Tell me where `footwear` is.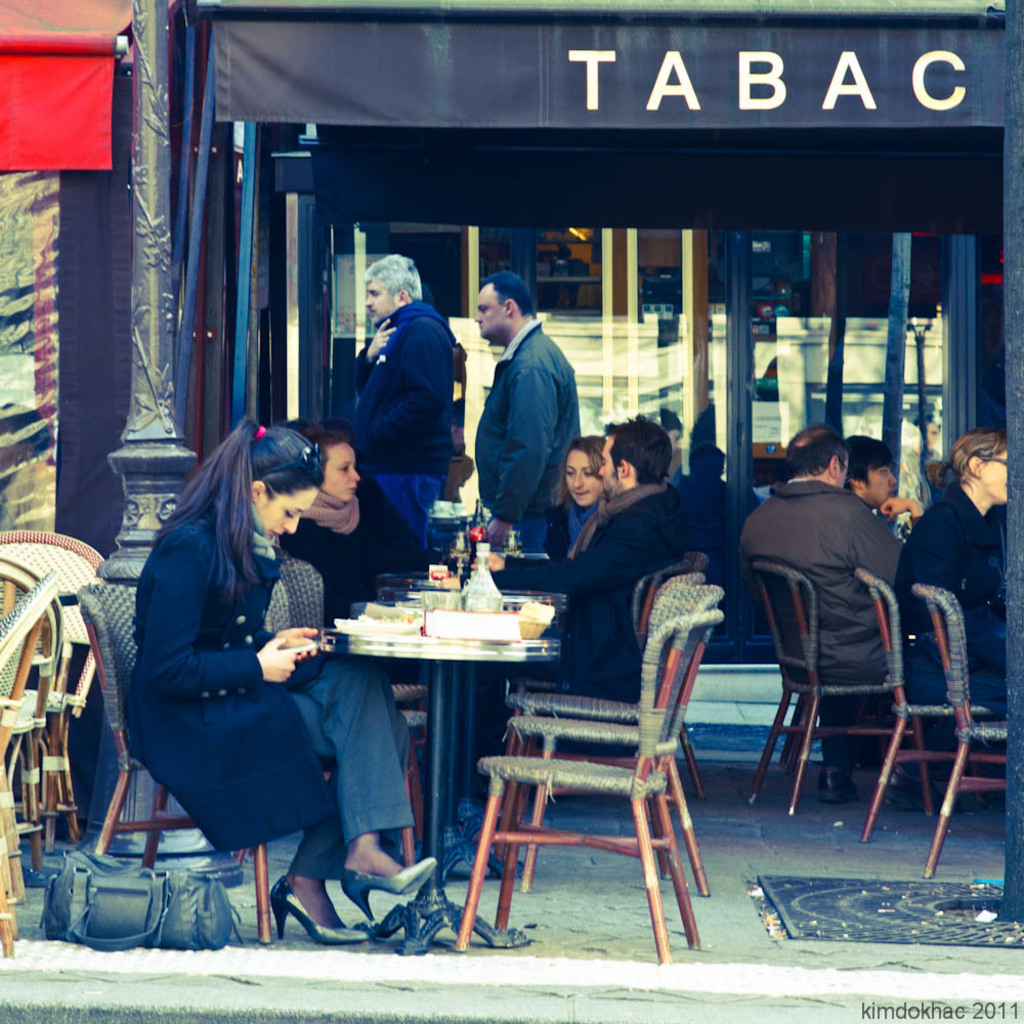
`footwear` is at (339, 855, 429, 916).
